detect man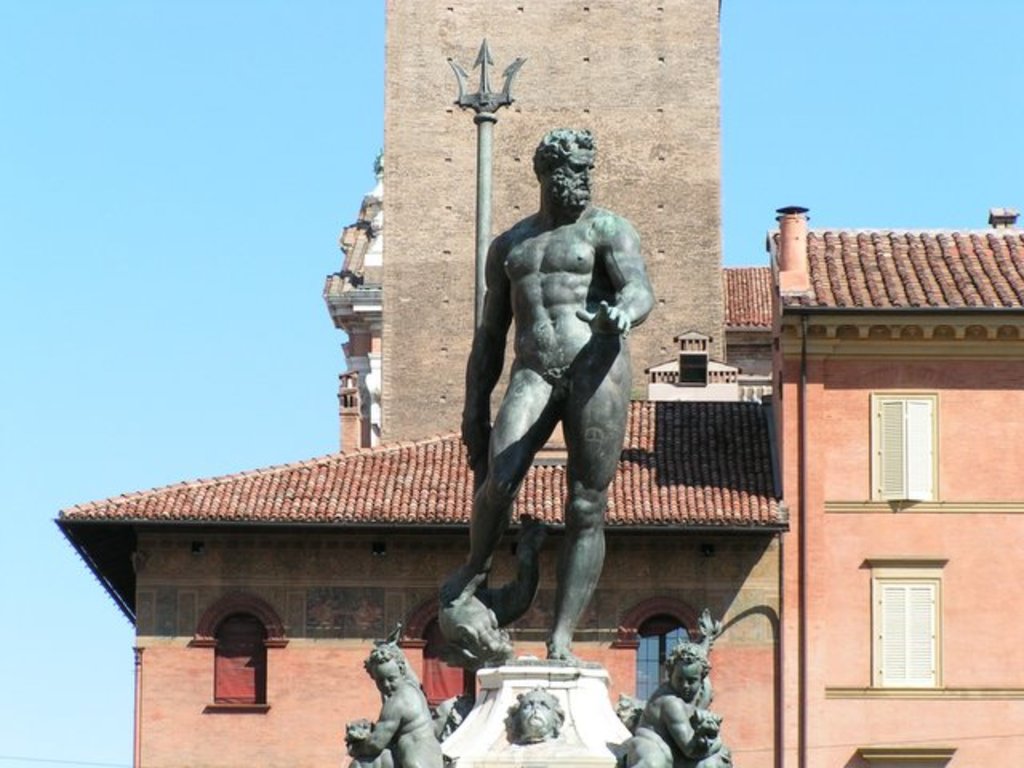
box=[349, 643, 445, 766]
